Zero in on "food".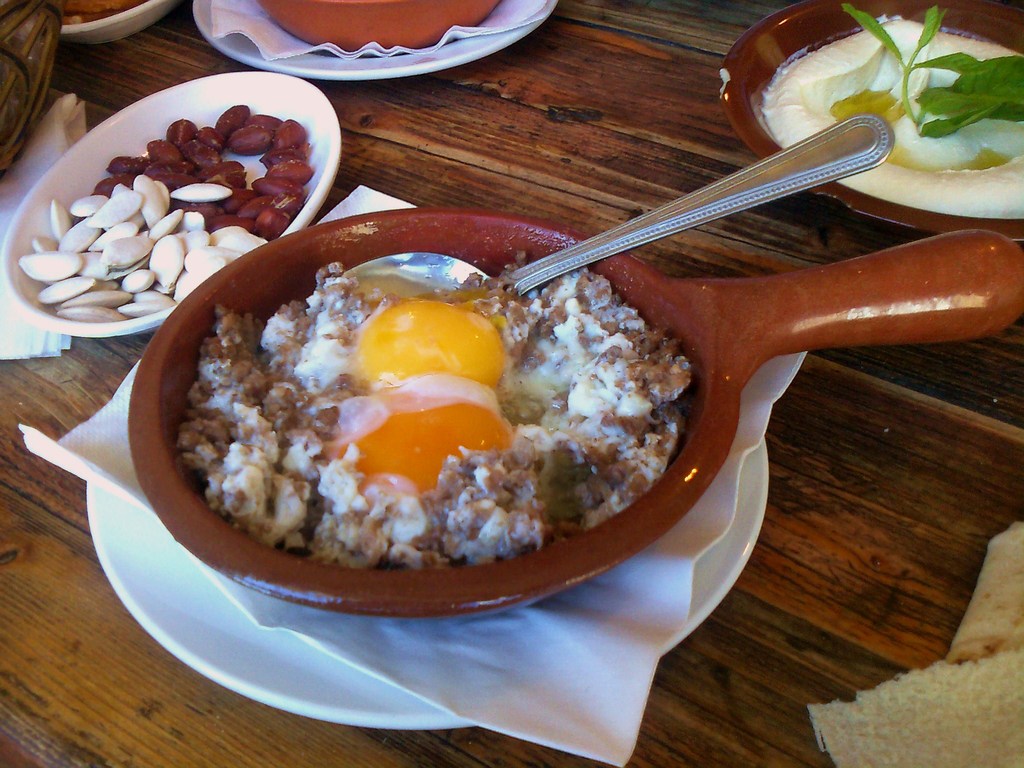
Zeroed in: 1,109,316,331.
